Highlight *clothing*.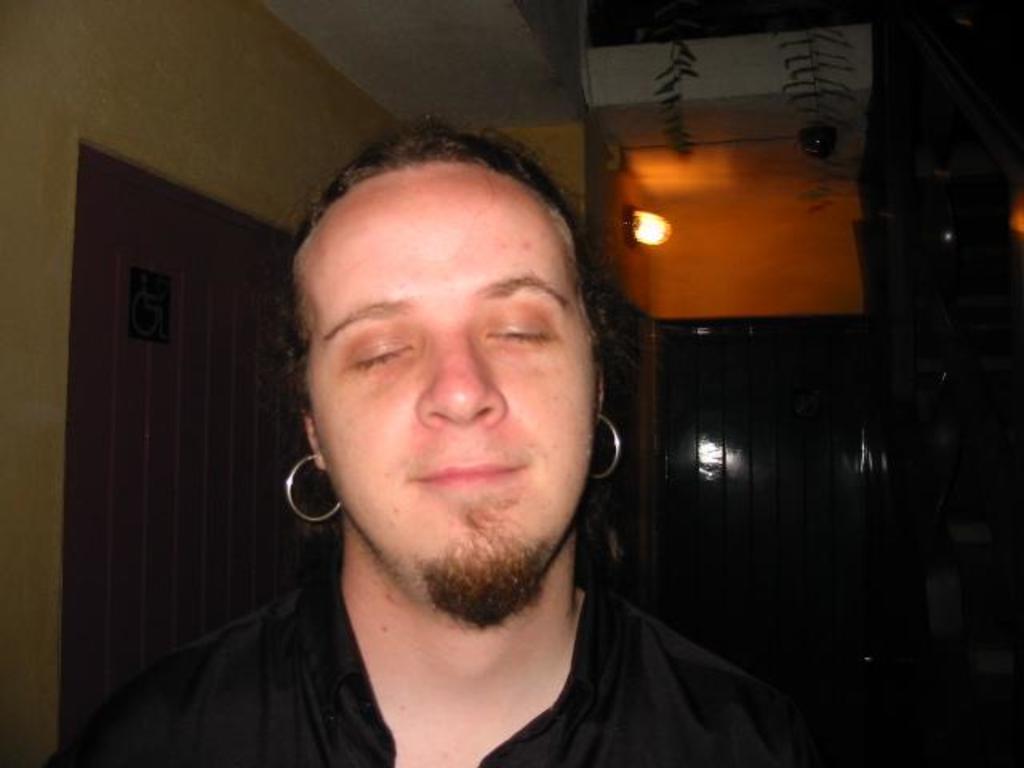
Highlighted region: <bbox>138, 546, 842, 766</bbox>.
